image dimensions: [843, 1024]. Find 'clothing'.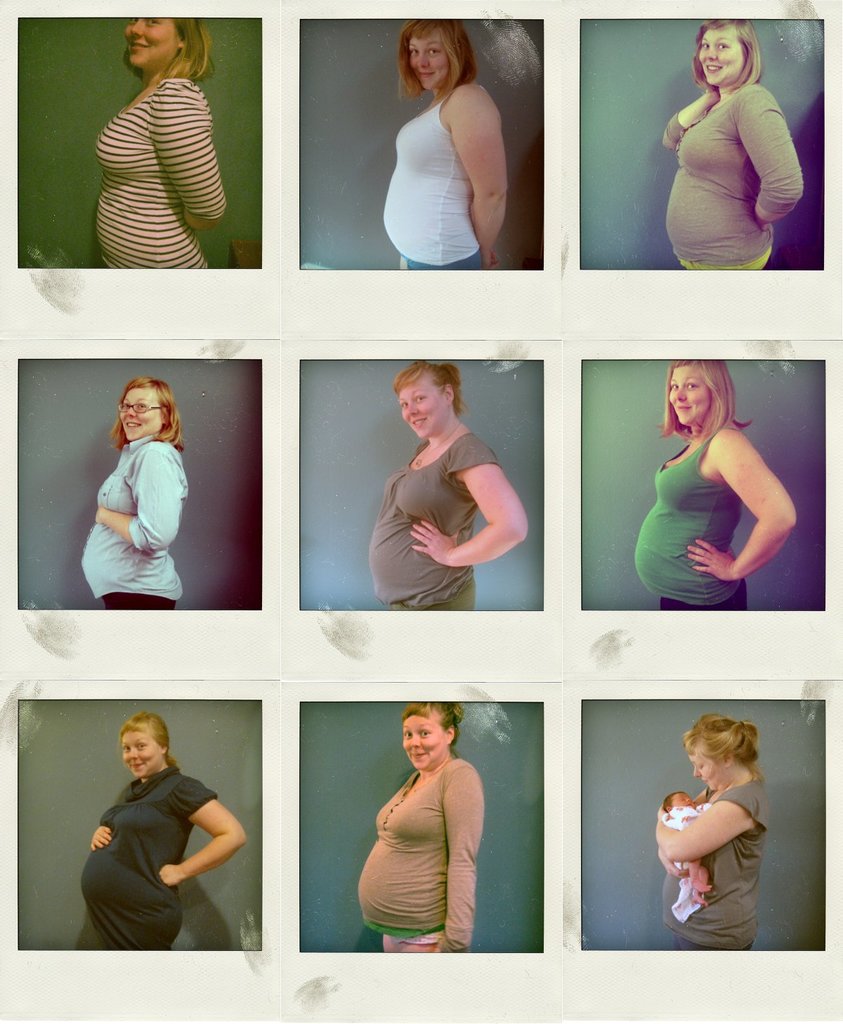
box(385, 93, 488, 261).
